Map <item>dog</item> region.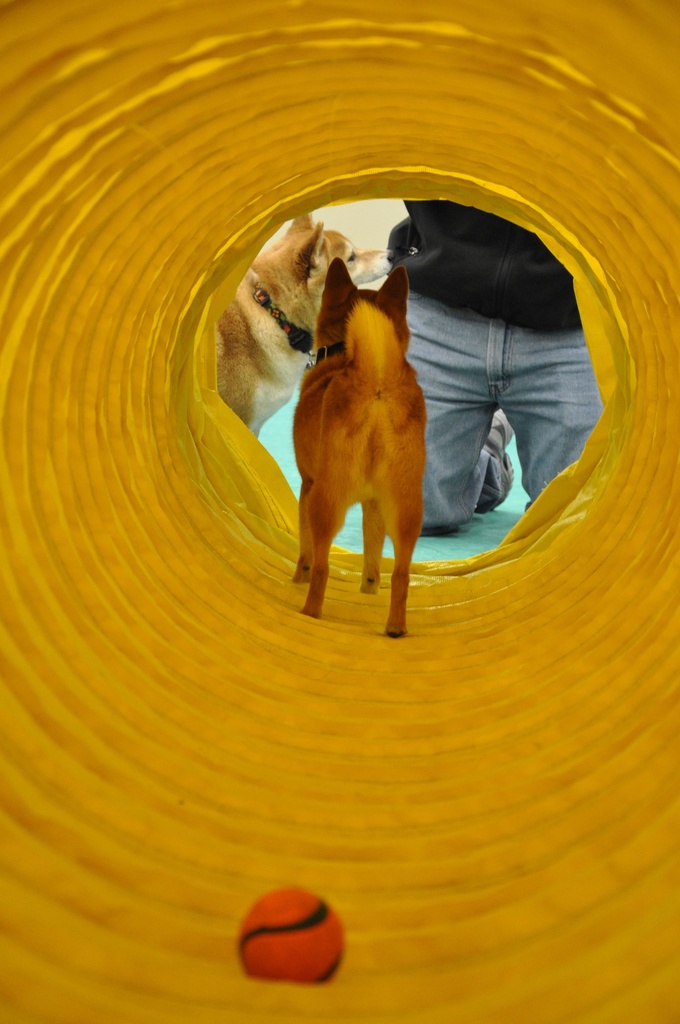
Mapped to box=[285, 258, 428, 643].
